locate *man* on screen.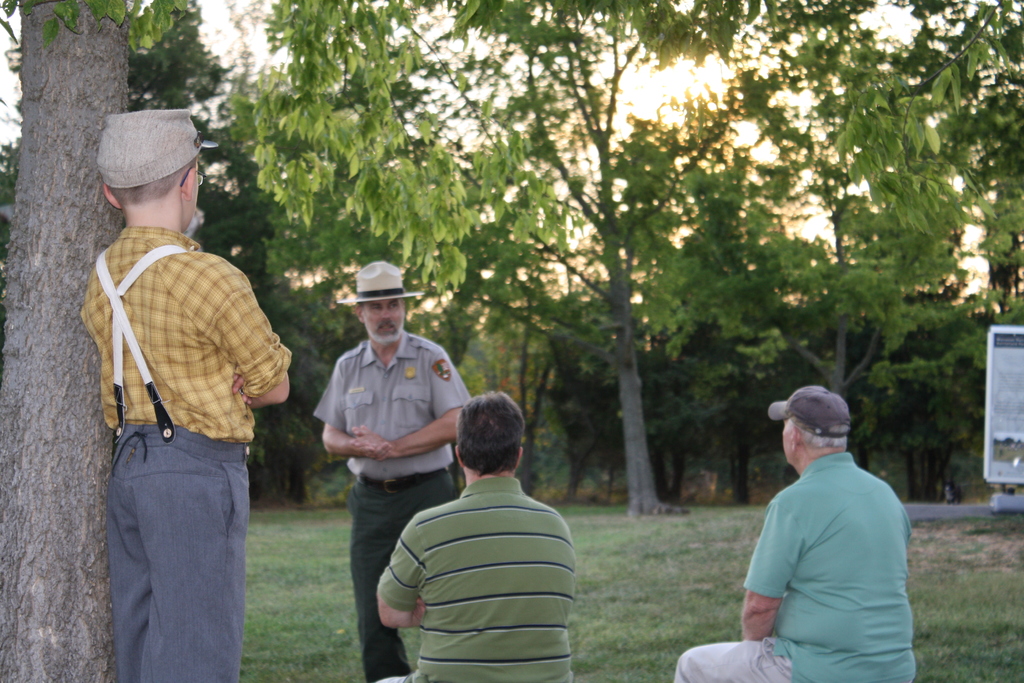
On screen at box(358, 390, 582, 682).
